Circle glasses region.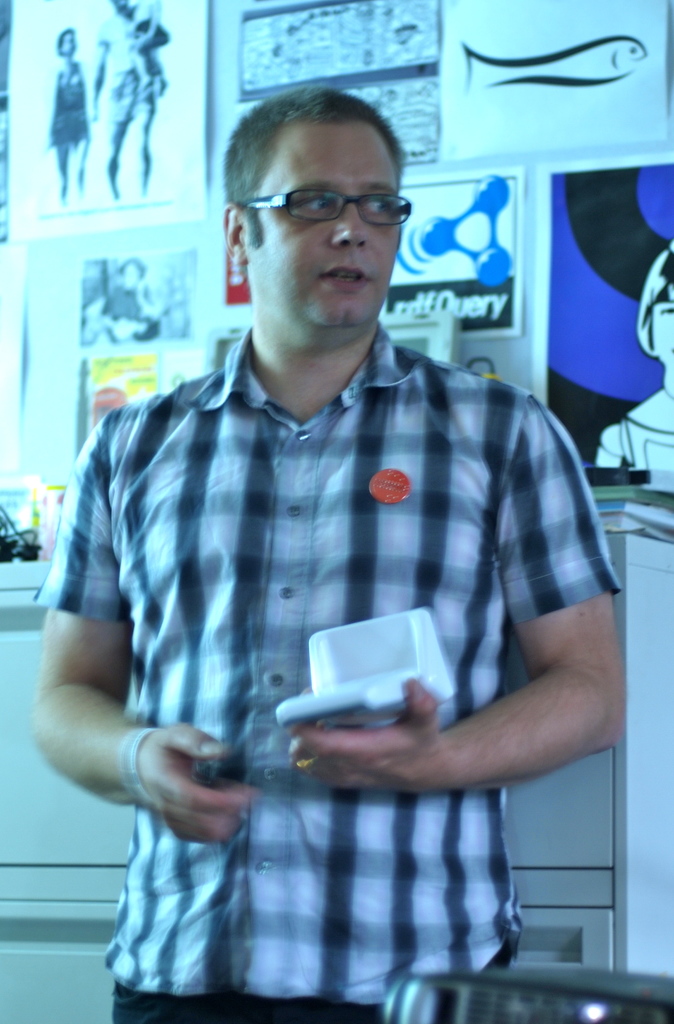
Region: (270, 169, 422, 227).
